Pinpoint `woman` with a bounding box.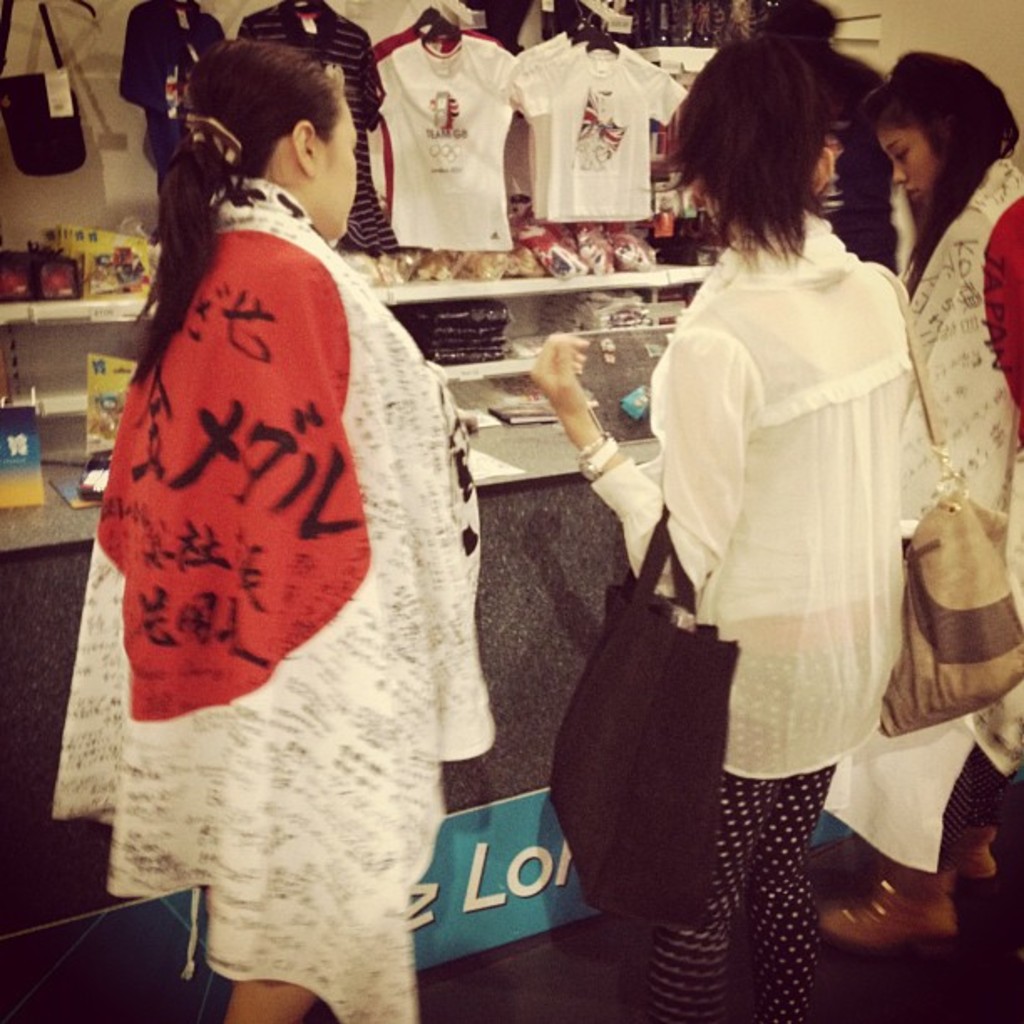
box(768, 0, 937, 288).
